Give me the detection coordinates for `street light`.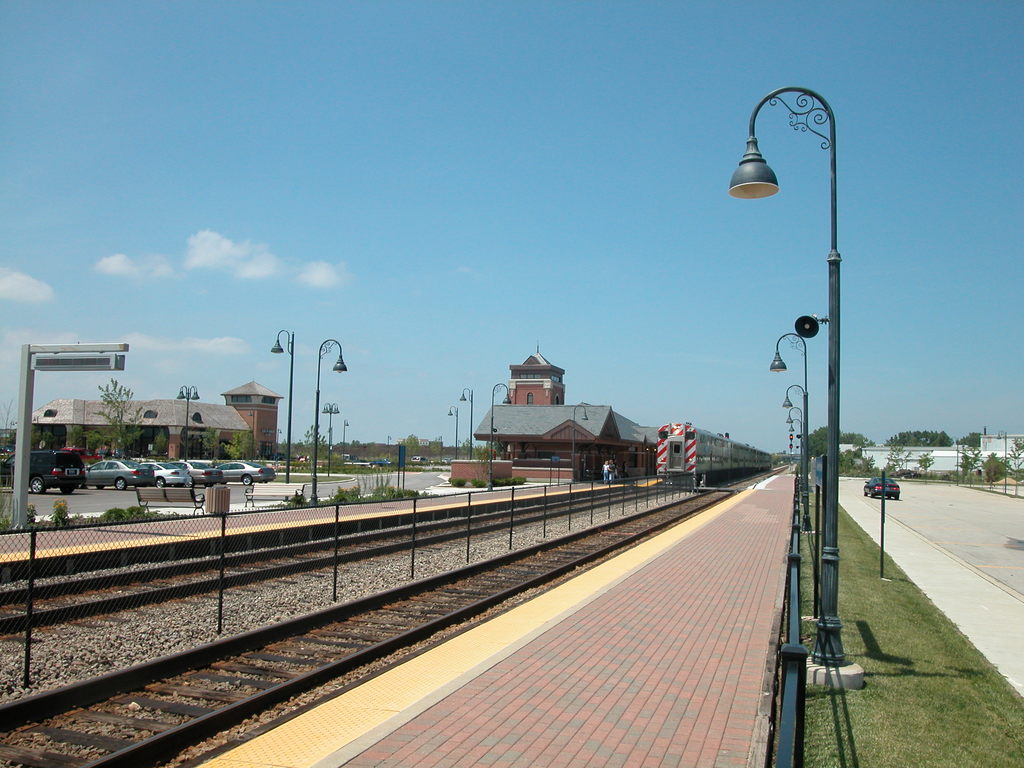
pyautogui.locateOnScreen(446, 403, 461, 461).
